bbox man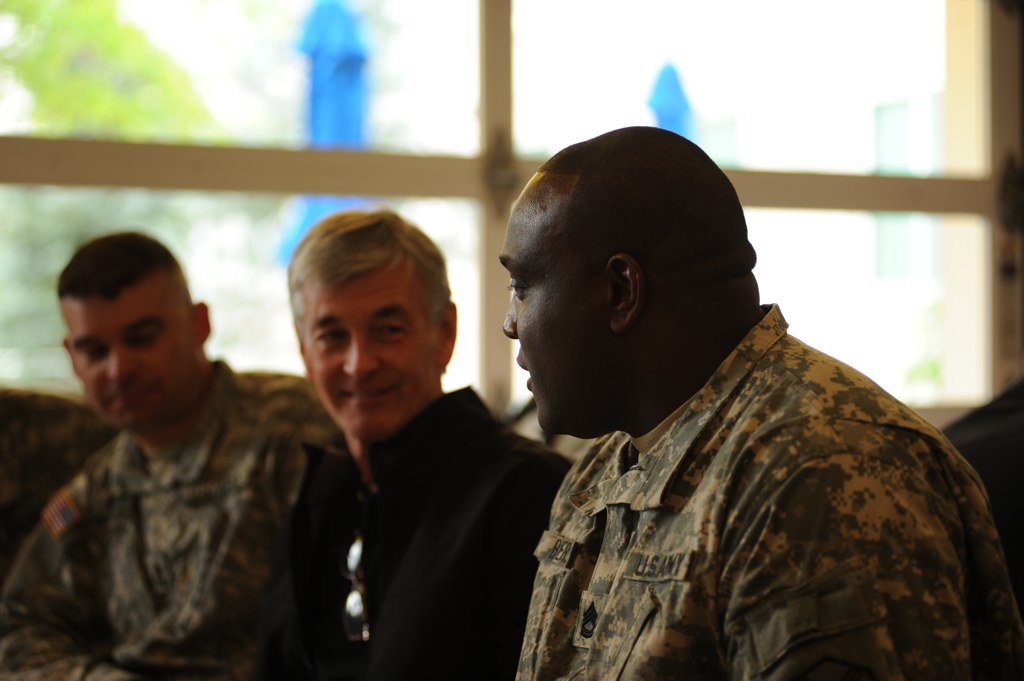
{"x1": 240, "y1": 207, "x2": 578, "y2": 680}
